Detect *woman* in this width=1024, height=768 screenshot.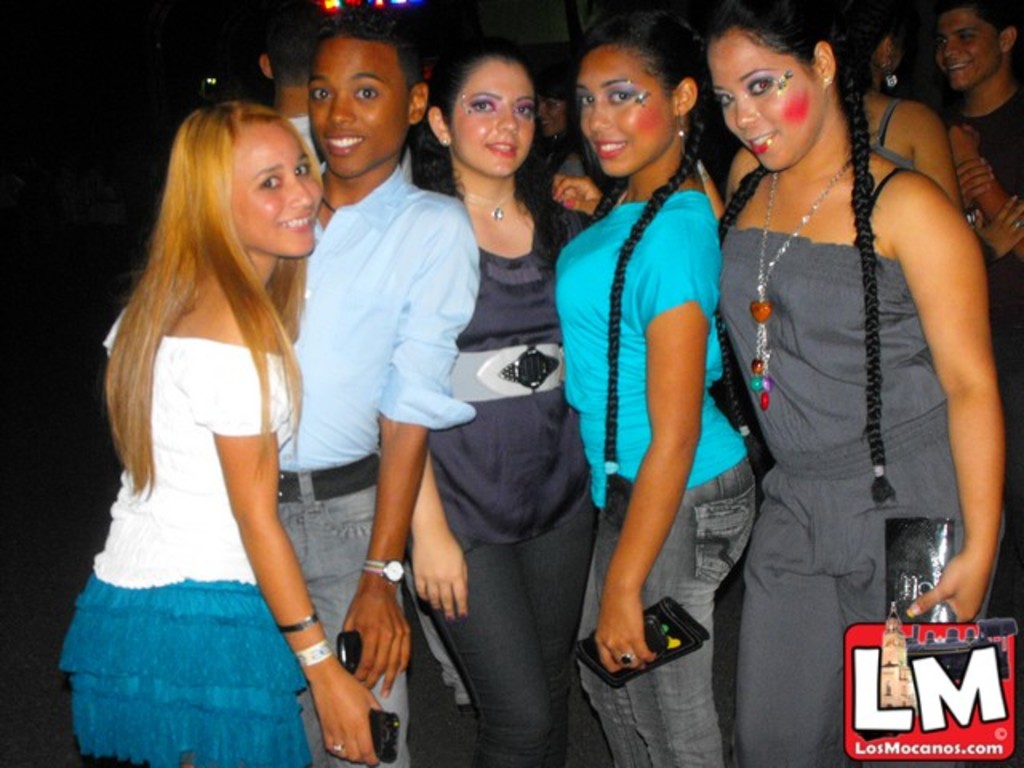
Detection: Rect(275, 11, 491, 766).
